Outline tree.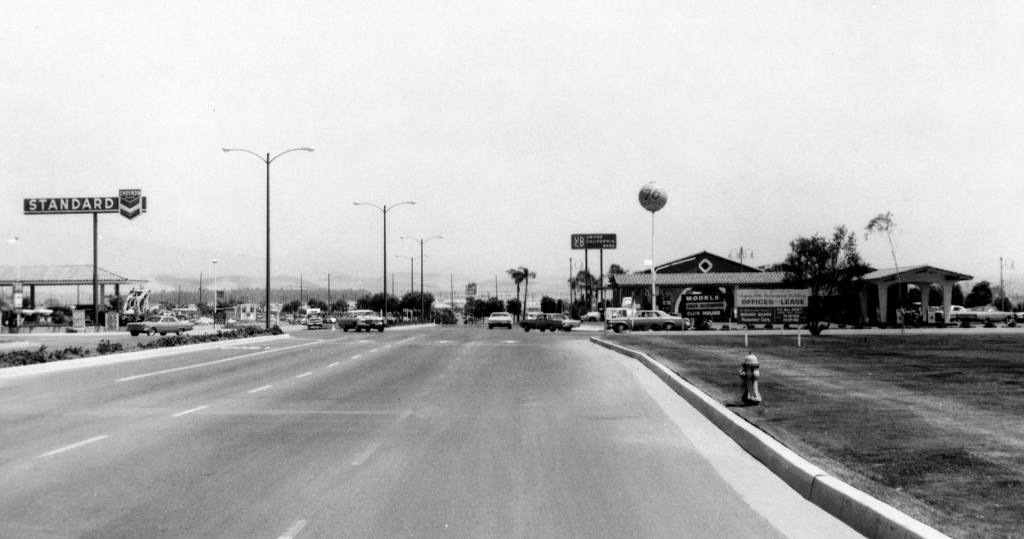
Outline: crop(566, 270, 600, 321).
